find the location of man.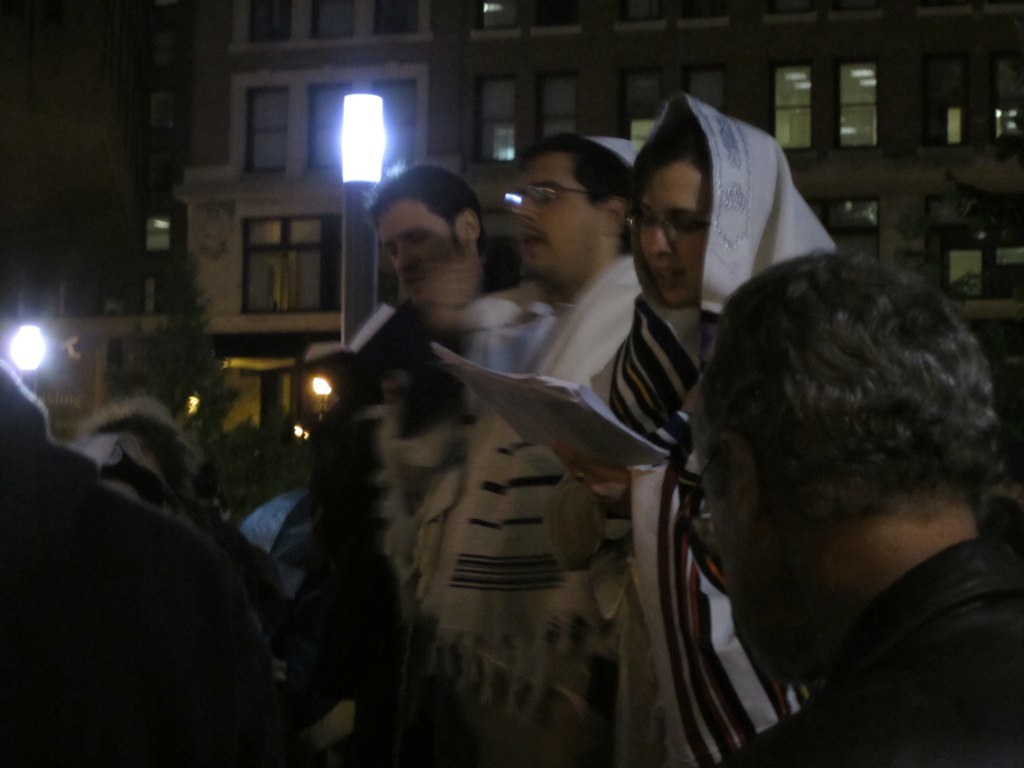
Location: (left=506, top=124, right=644, bottom=395).
